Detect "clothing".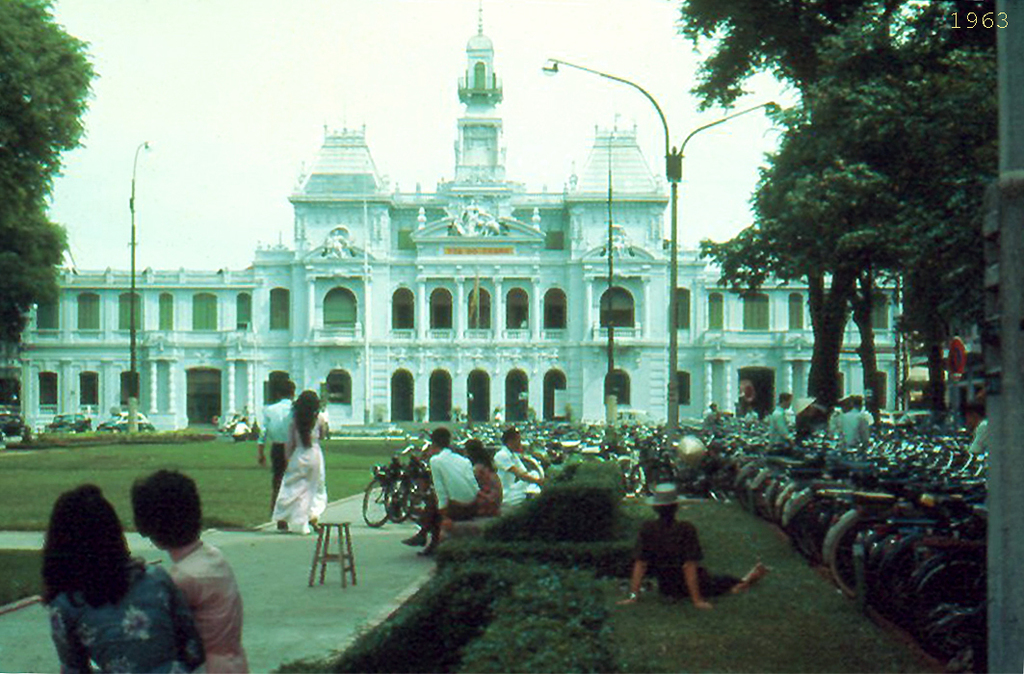
Detected at {"left": 168, "top": 534, "right": 246, "bottom": 673}.
